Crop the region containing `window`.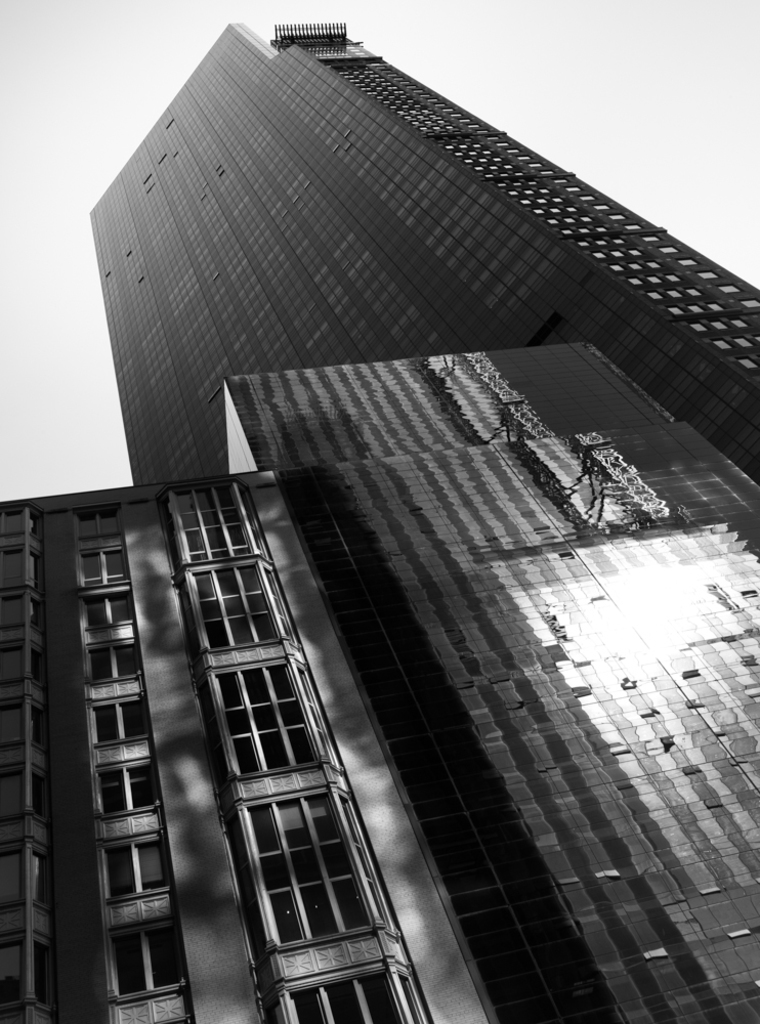
Crop region: [33, 646, 47, 687].
